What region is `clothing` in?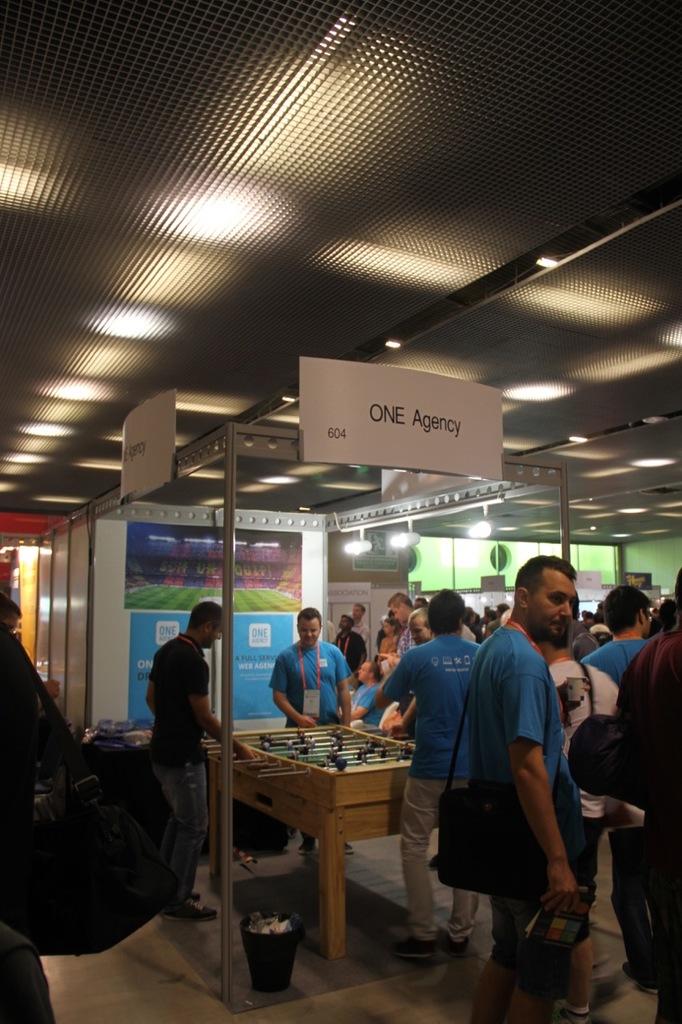
select_region(145, 624, 212, 890).
